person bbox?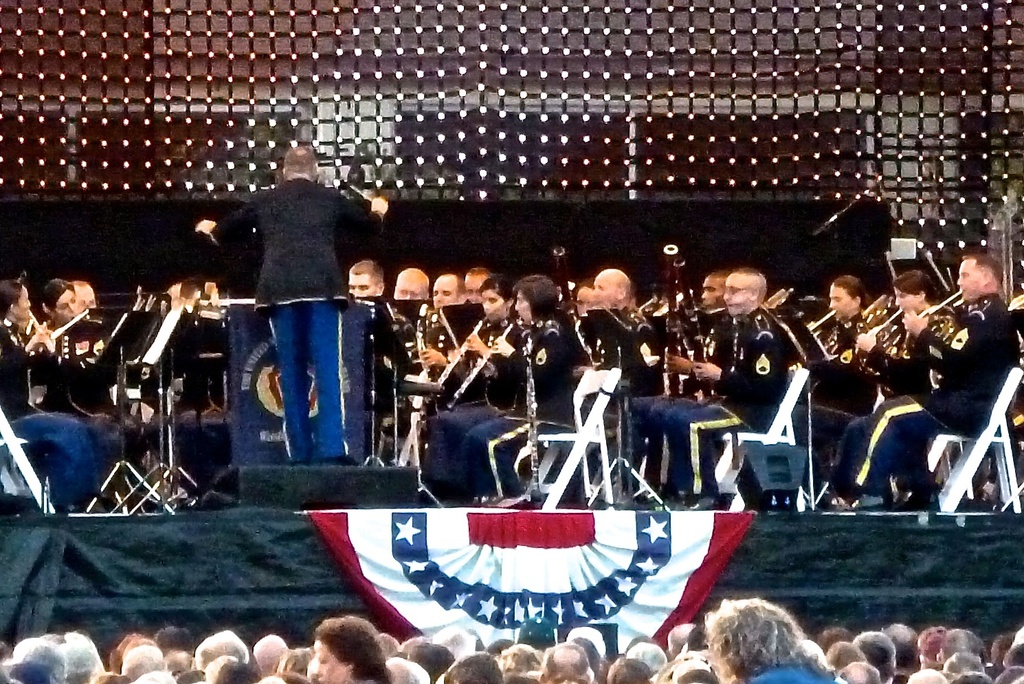
(871,273,940,415)
